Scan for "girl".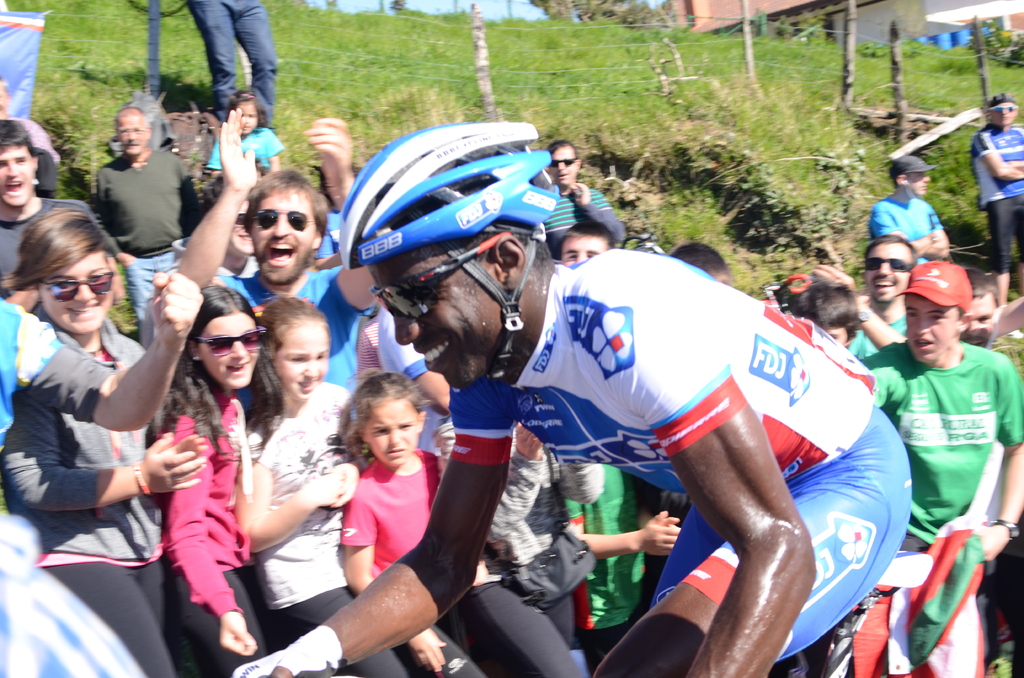
Scan result: 205:90:284:176.
